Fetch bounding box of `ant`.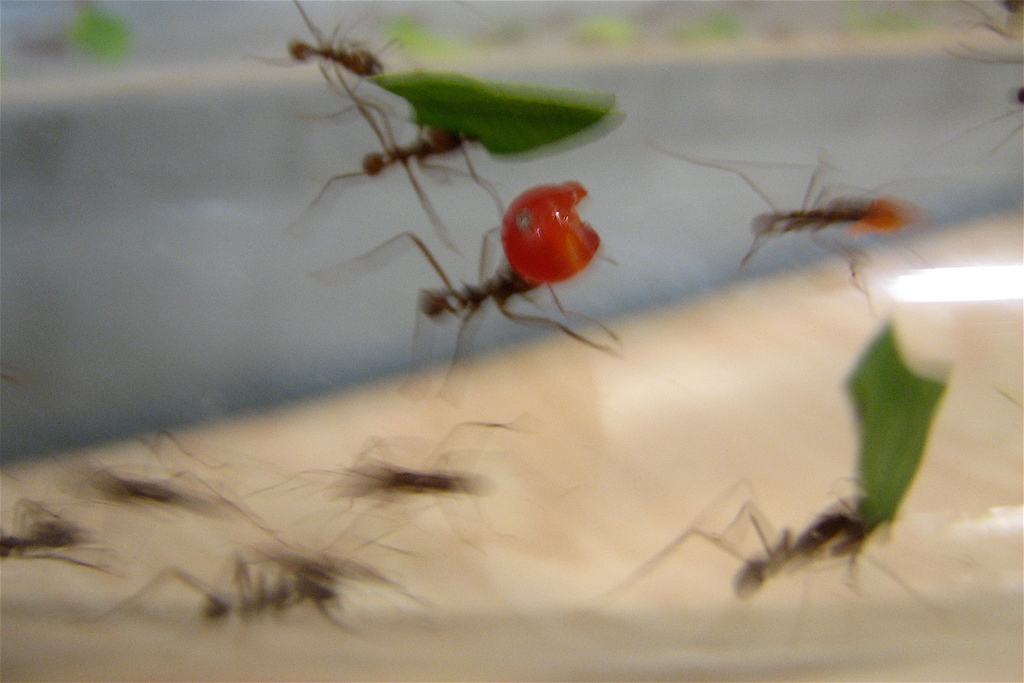
Bbox: 292, 107, 518, 227.
